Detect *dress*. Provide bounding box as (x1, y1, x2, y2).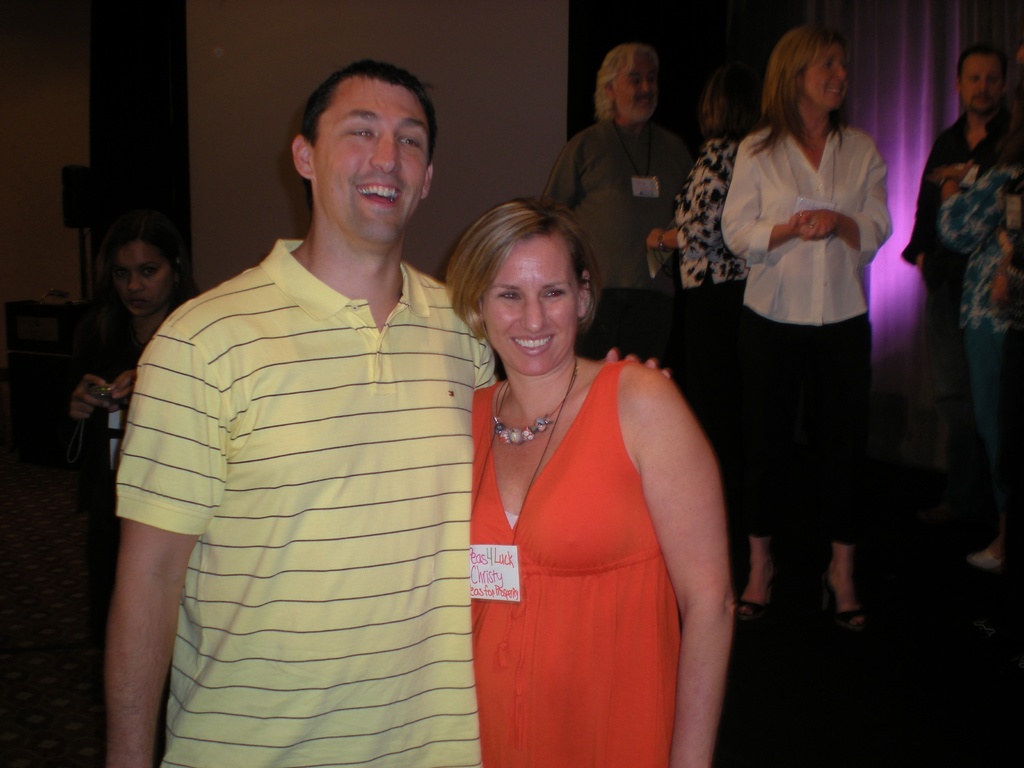
(470, 355, 684, 767).
